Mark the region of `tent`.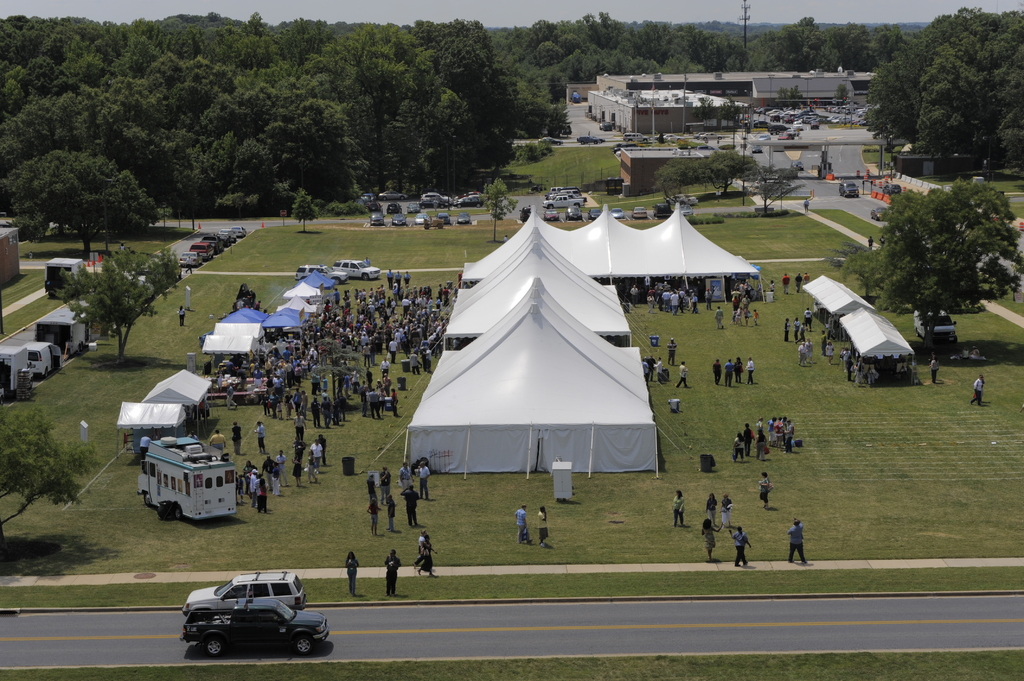
Region: bbox(412, 278, 687, 494).
